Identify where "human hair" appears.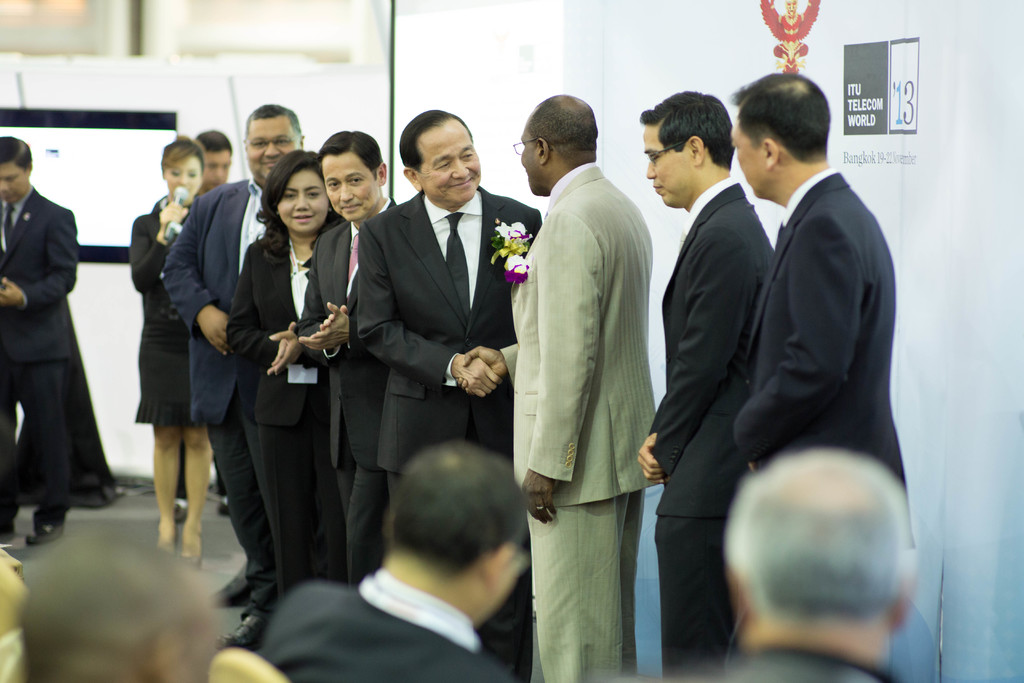
Appears at {"x1": 526, "y1": 89, "x2": 598, "y2": 156}.
